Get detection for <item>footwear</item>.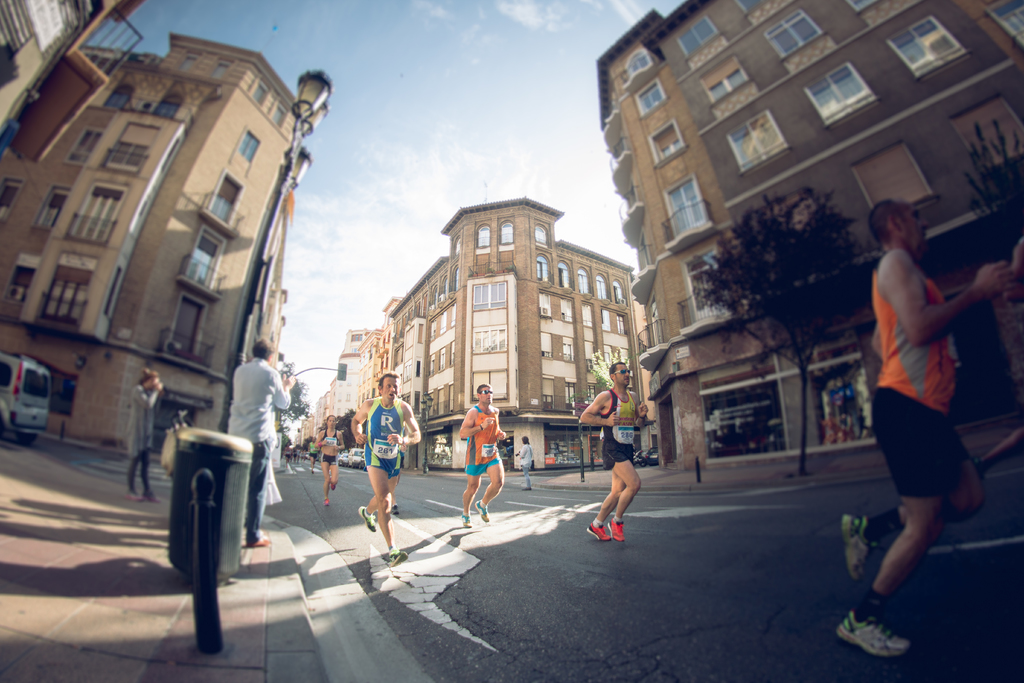
Detection: bbox(473, 500, 491, 522).
